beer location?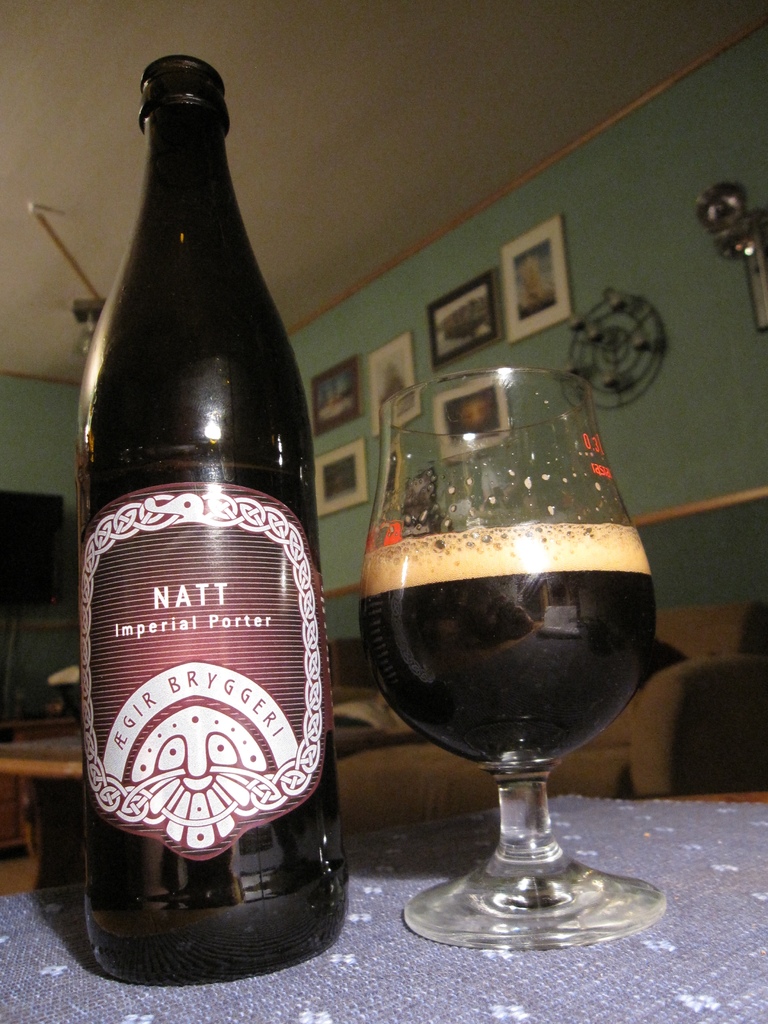
bbox=[77, 54, 348, 988]
